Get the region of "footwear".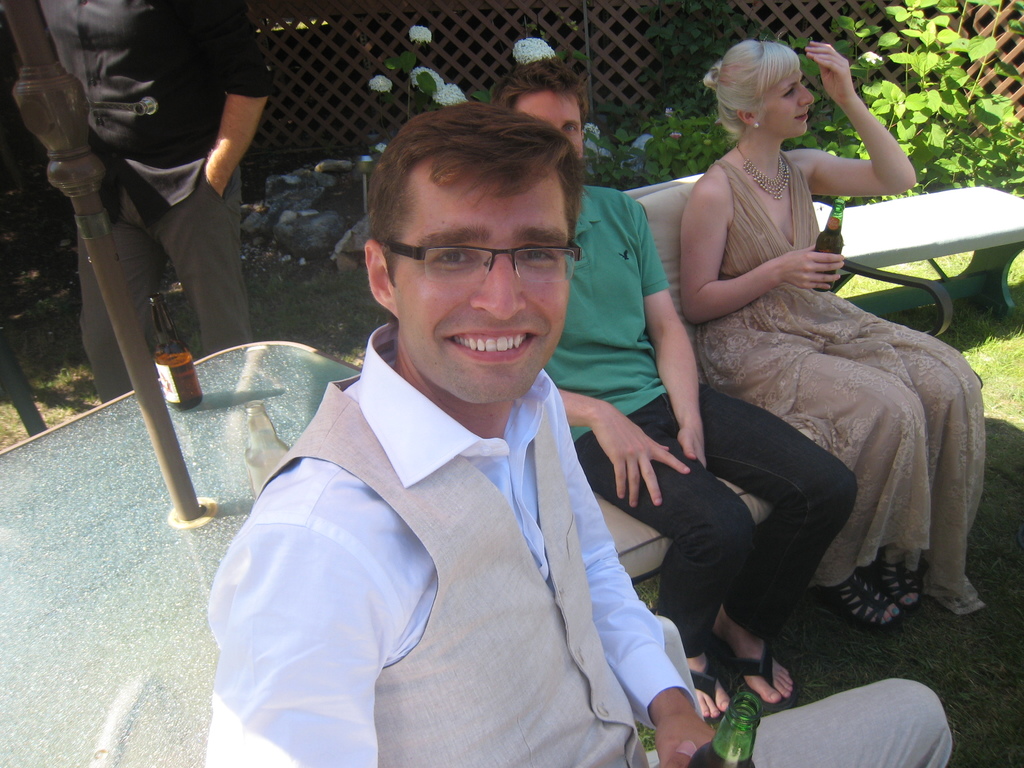
bbox(872, 560, 924, 611).
